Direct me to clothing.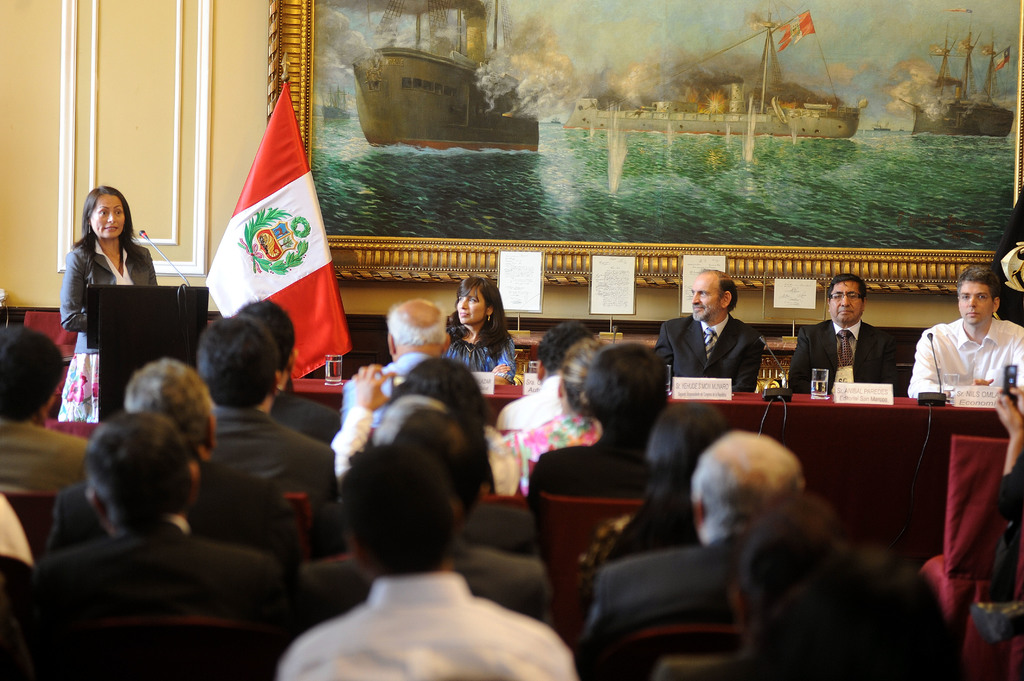
Direction: Rect(207, 406, 343, 493).
